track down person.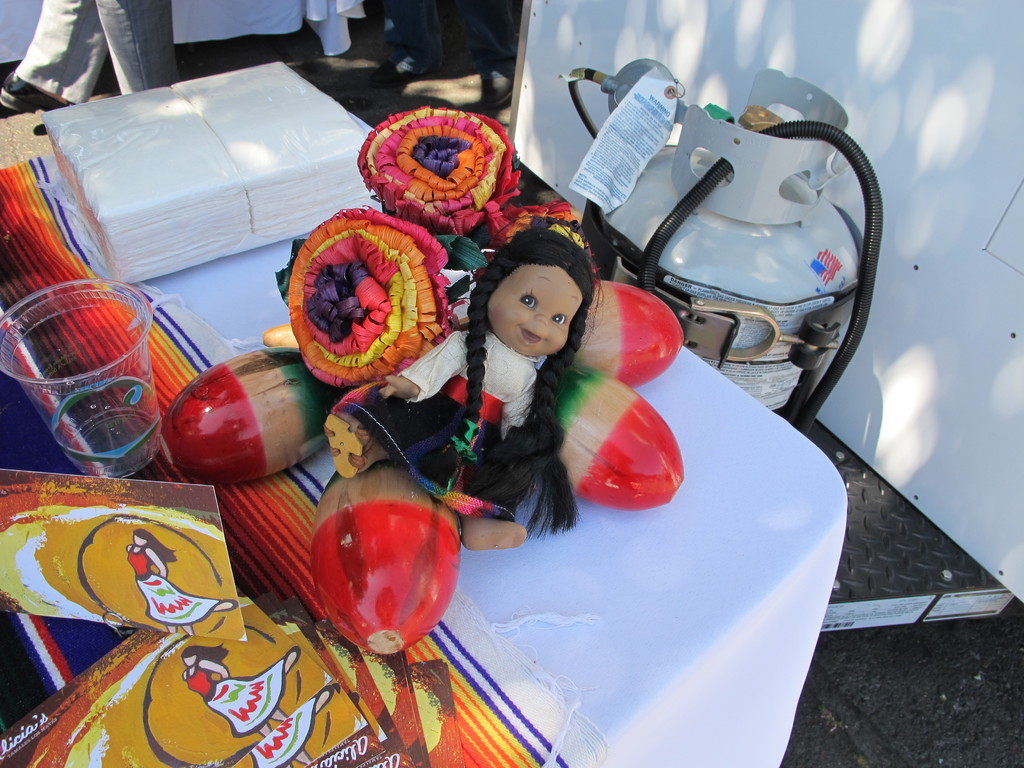
Tracked to Rect(179, 648, 298, 734).
